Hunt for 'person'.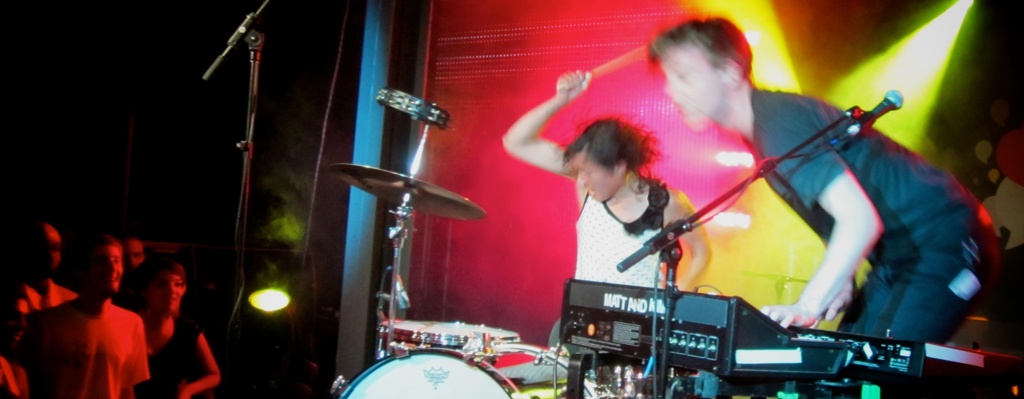
Hunted down at left=500, top=67, right=714, bottom=348.
